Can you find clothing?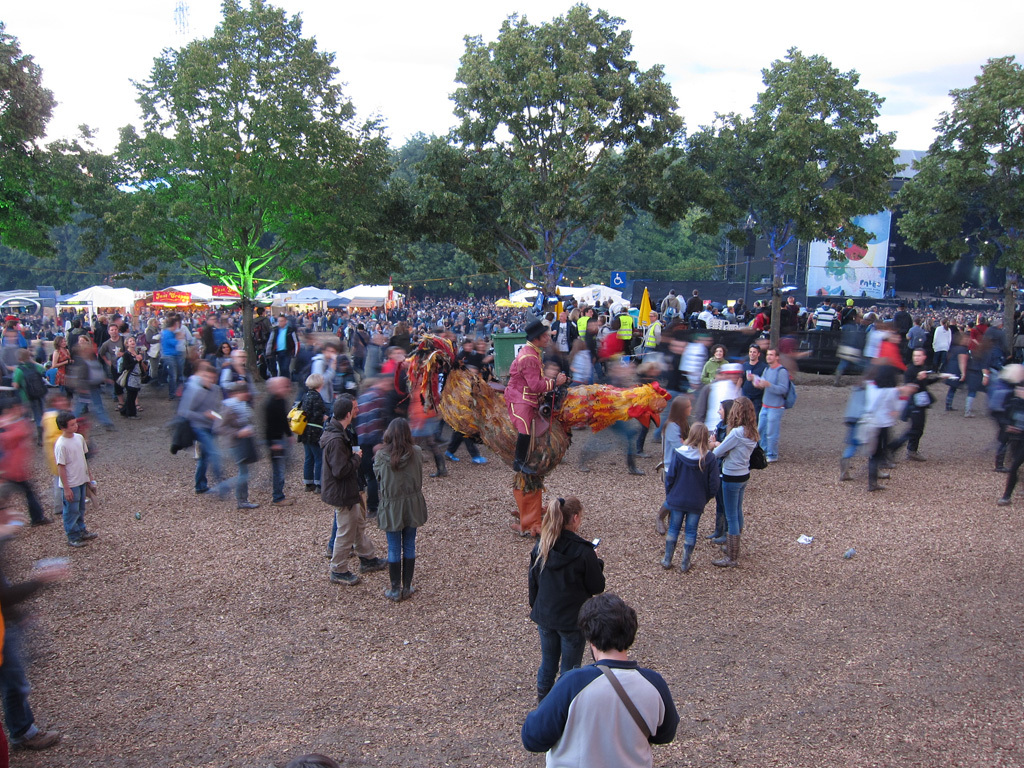
Yes, bounding box: <bbox>972, 317, 988, 341</bbox>.
